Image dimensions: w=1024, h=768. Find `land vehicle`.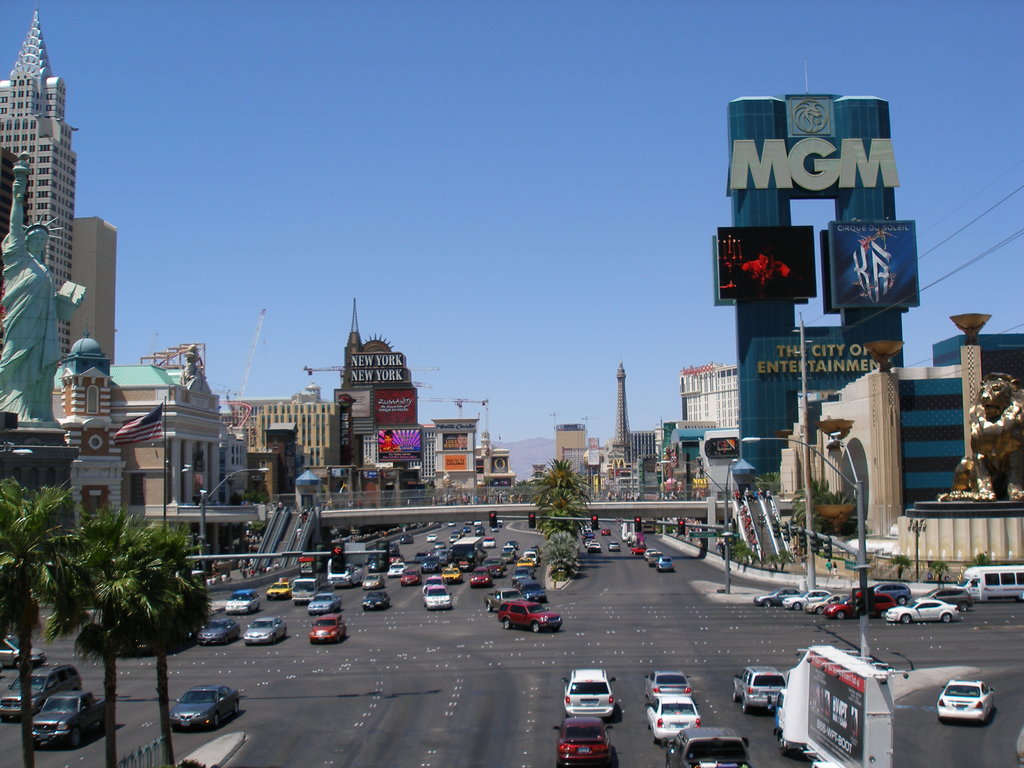
rect(37, 694, 112, 745).
